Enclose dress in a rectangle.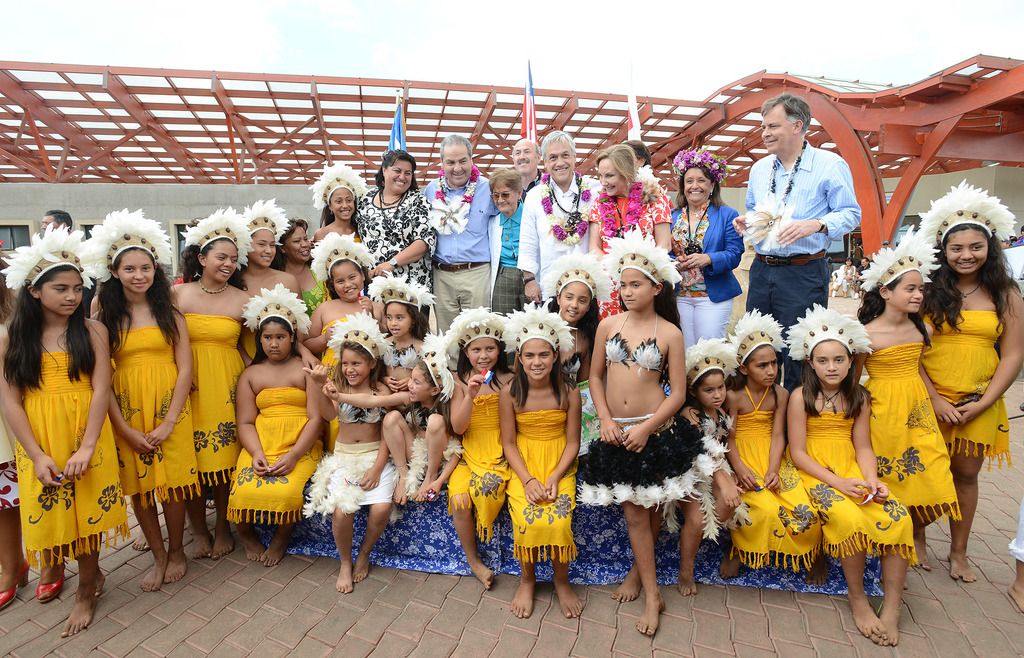
locate(446, 392, 509, 543).
